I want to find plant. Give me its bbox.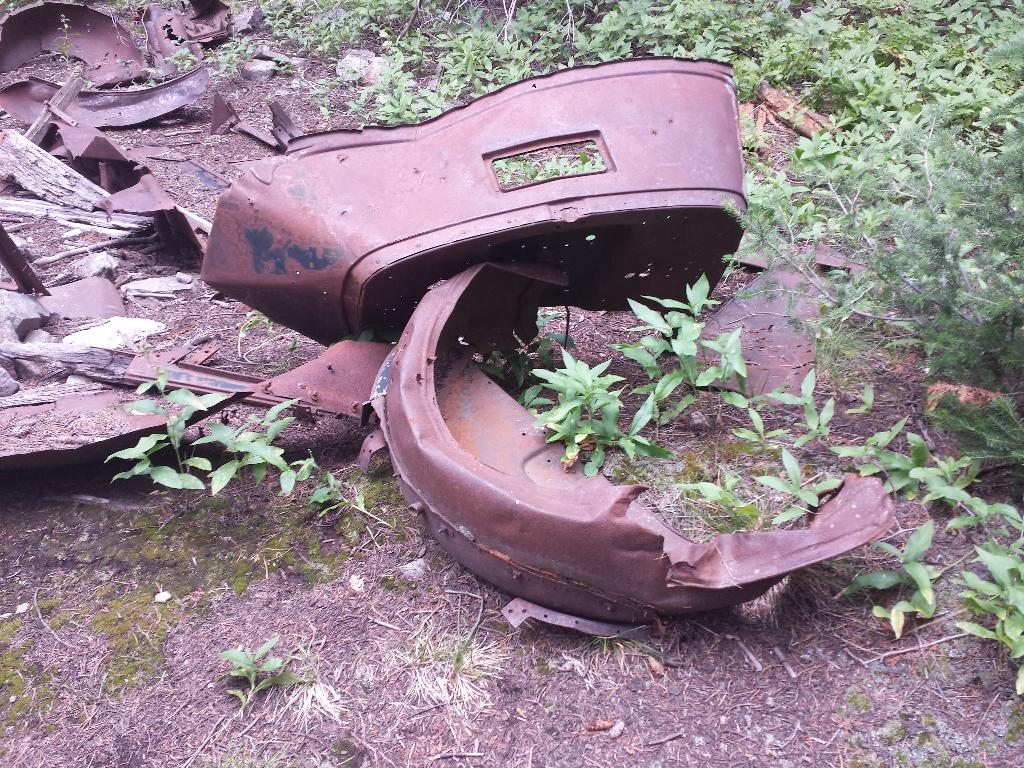
[607,264,722,378].
